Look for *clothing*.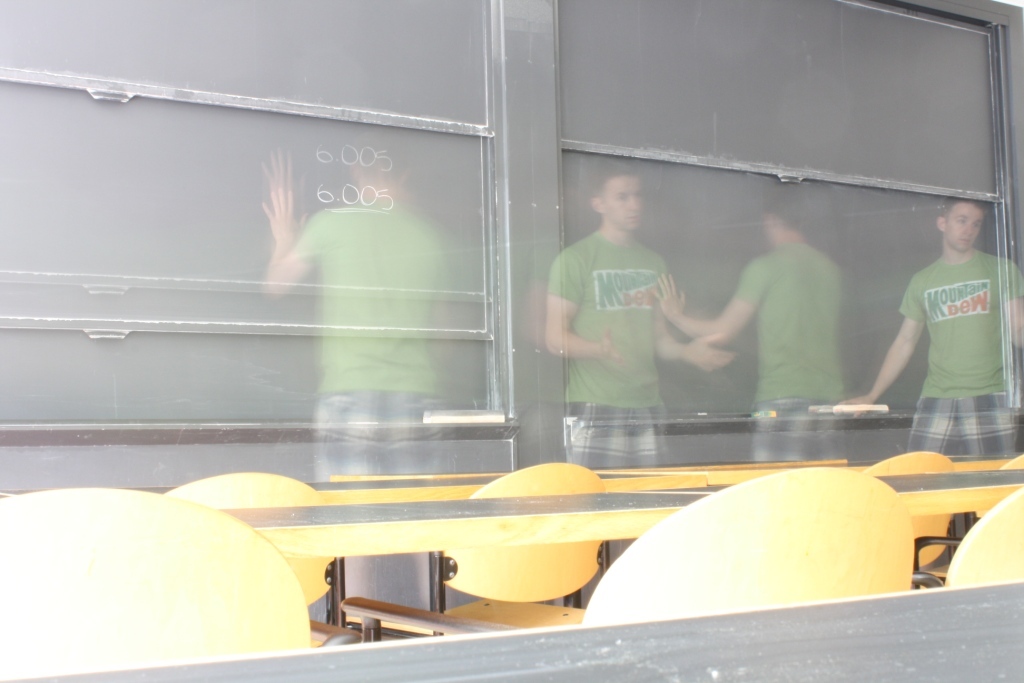
Found: (left=540, top=228, right=669, bottom=466).
